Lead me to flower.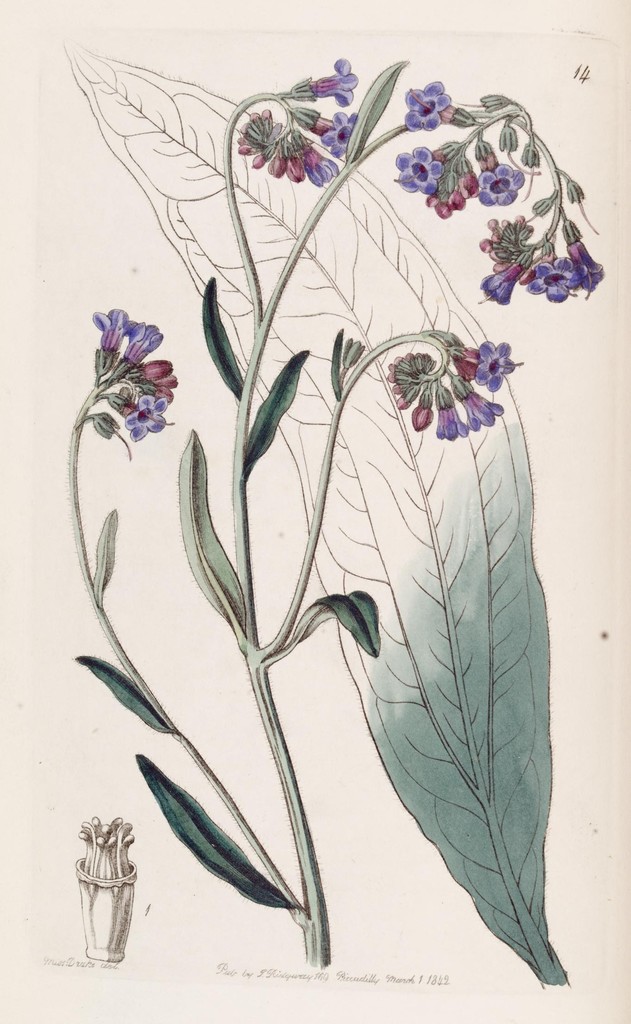
Lead to pyautogui.locateOnScreen(529, 253, 585, 305).
